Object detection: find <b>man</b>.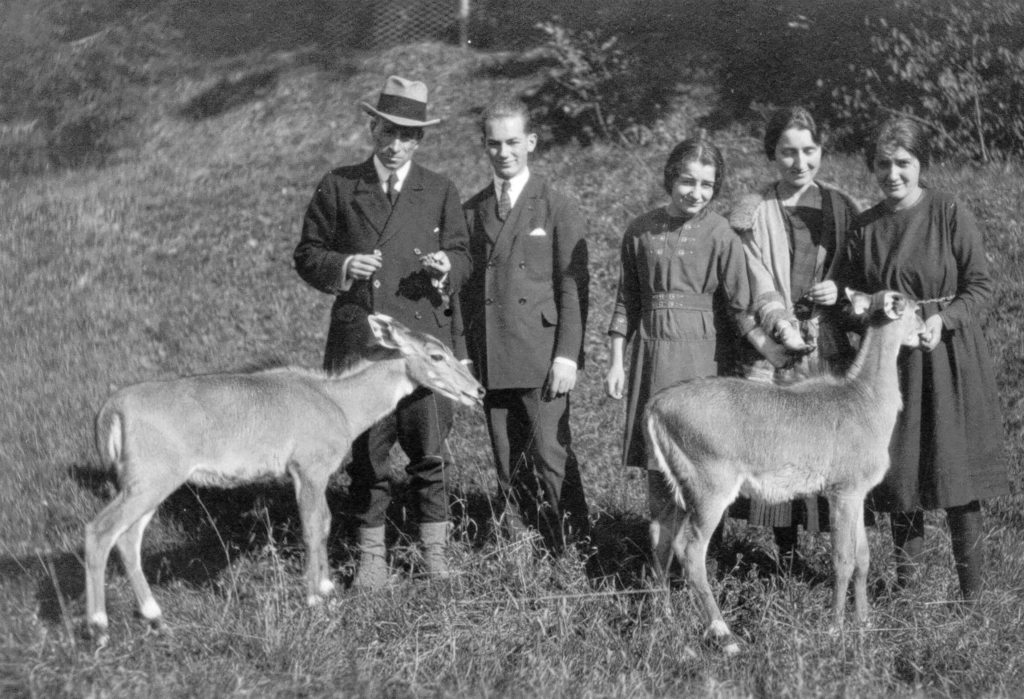
<region>292, 71, 486, 596</region>.
